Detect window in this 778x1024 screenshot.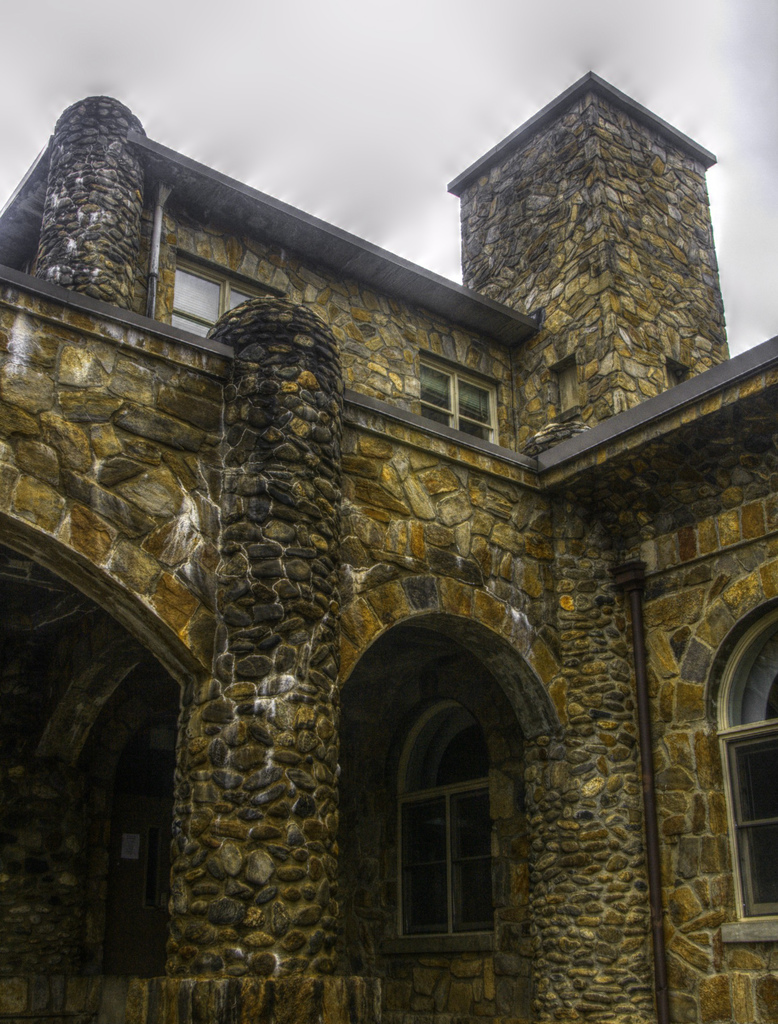
Detection: left=712, top=607, right=777, bottom=934.
